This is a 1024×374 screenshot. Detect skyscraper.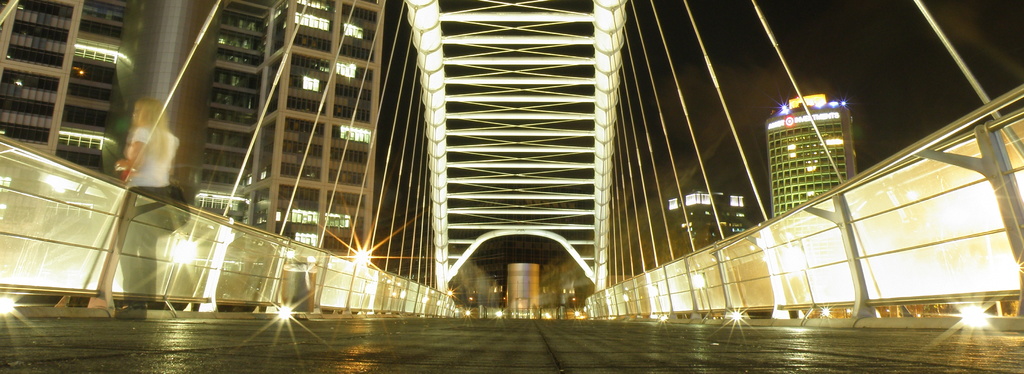
select_region(659, 188, 758, 257).
